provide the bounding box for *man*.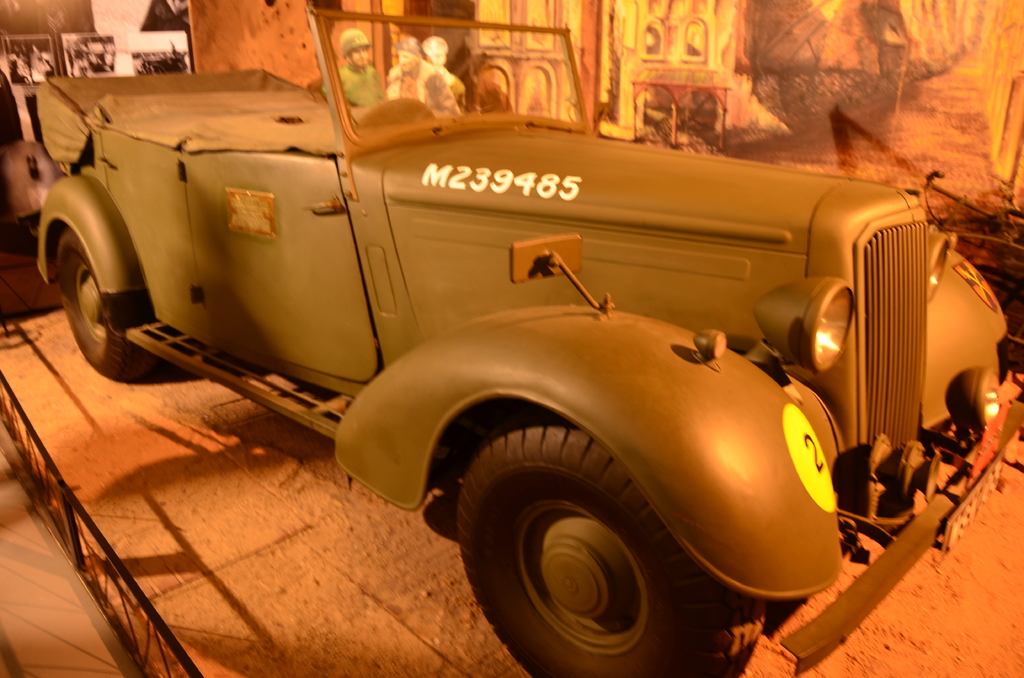
box(337, 26, 381, 117).
